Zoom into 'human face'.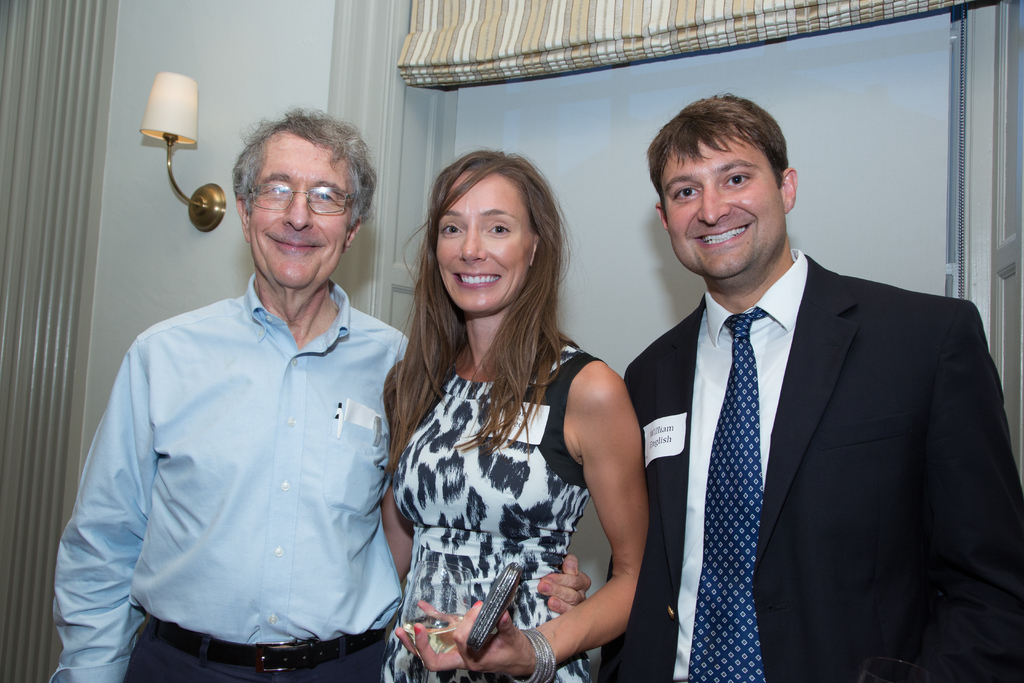
Zoom target: 437 174 536 318.
